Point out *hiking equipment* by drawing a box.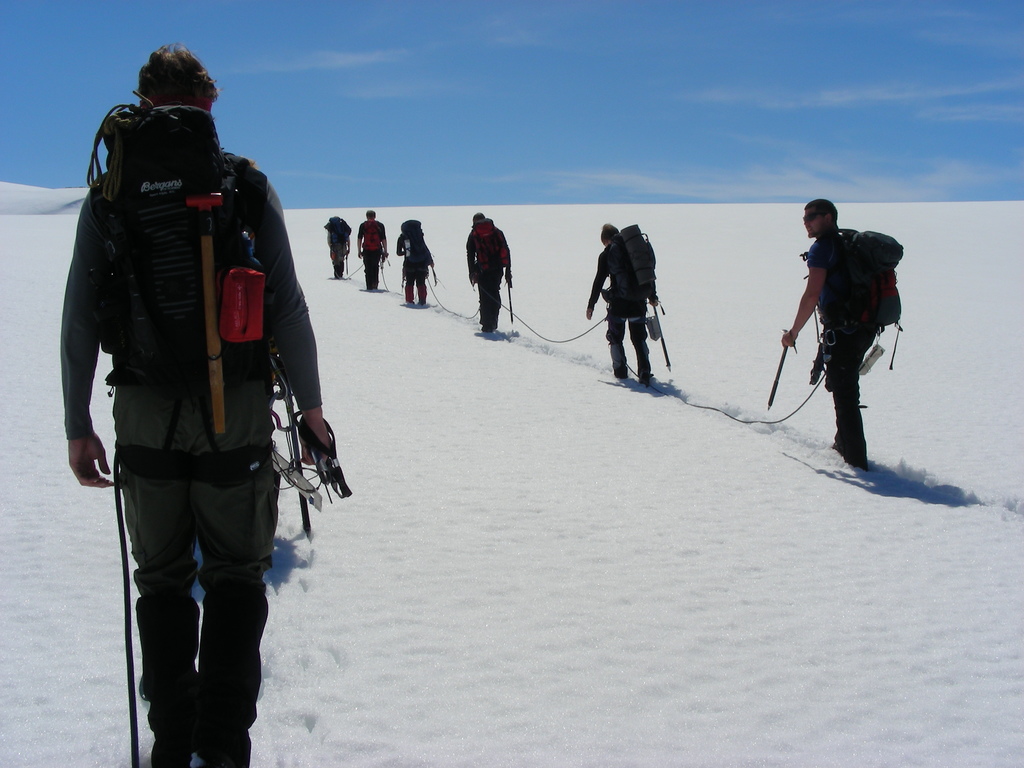
{"left": 401, "top": 276, "right": 406, "bottom": 293}.
